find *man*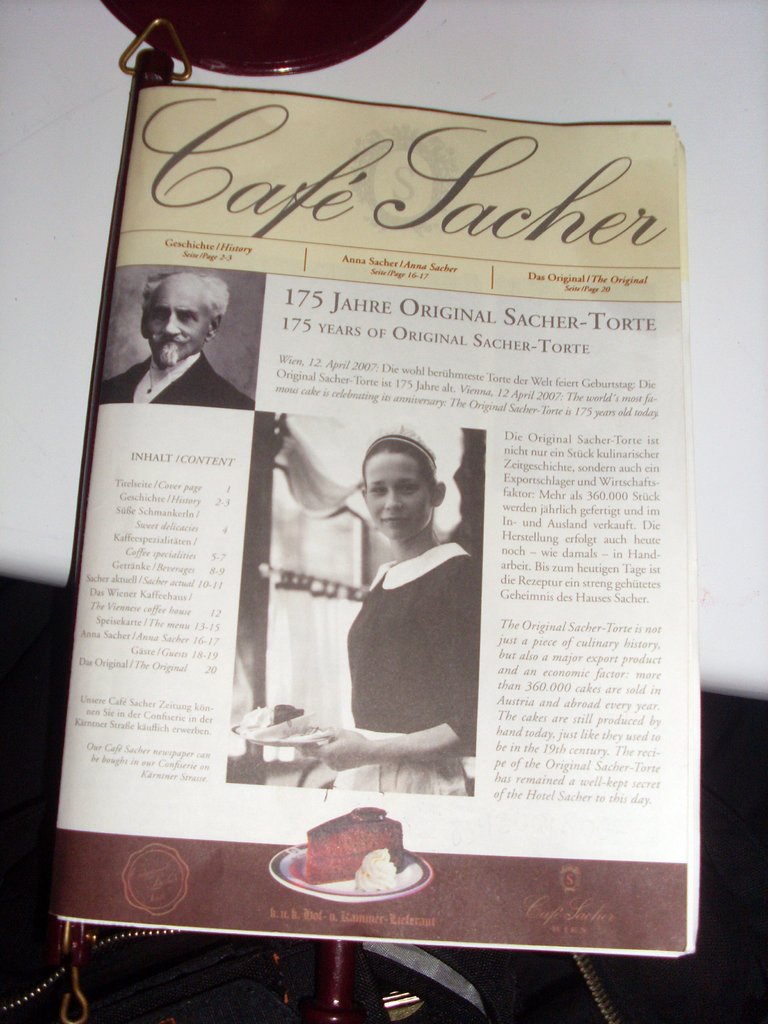
select_region(113, 262, 252, 417)
